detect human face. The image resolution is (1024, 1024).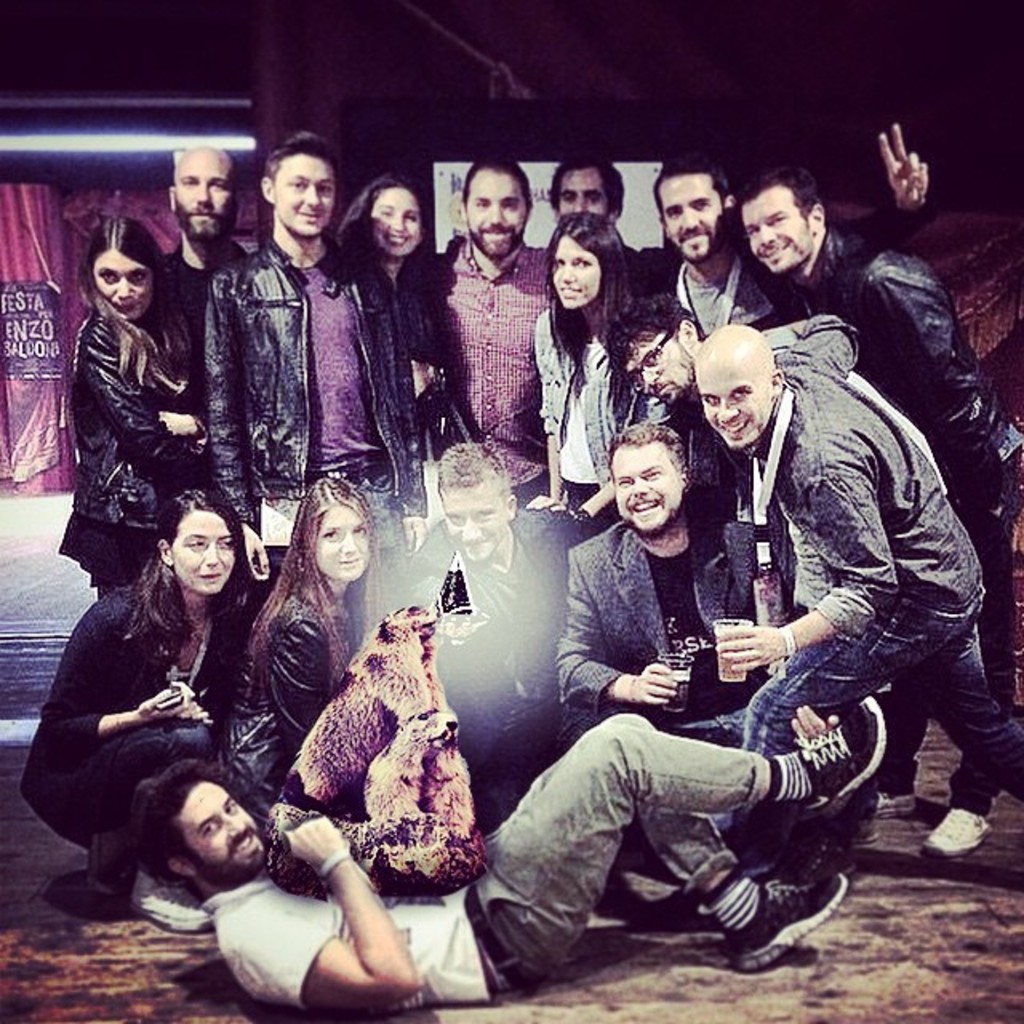
Rect(560, 171, 605, 222).
